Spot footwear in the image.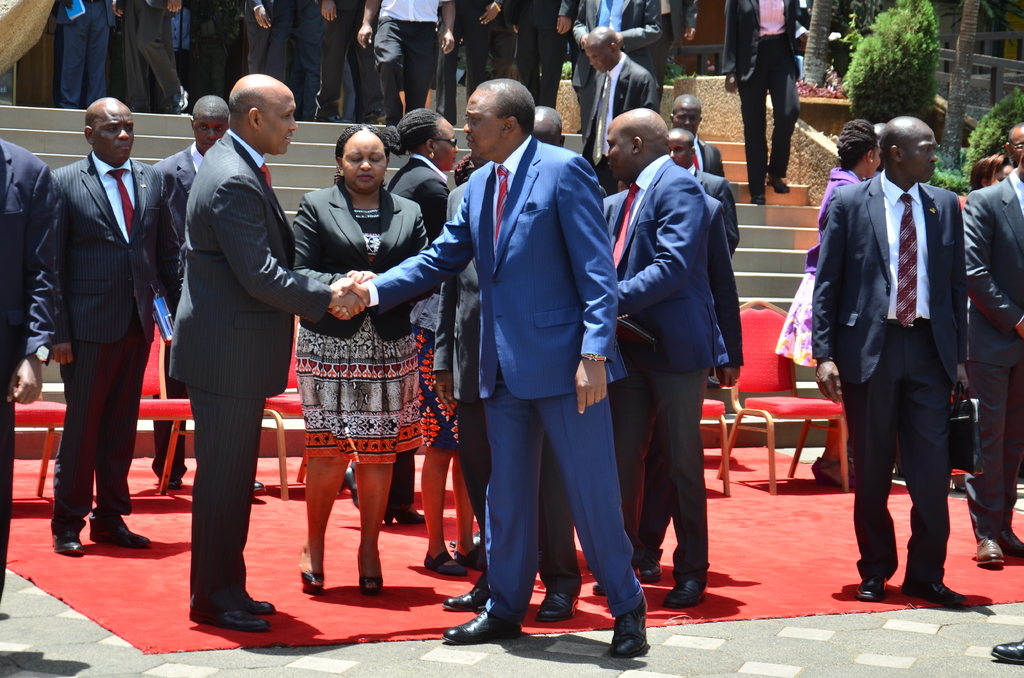
footwear found at <box>357,561,383,599</box>.
